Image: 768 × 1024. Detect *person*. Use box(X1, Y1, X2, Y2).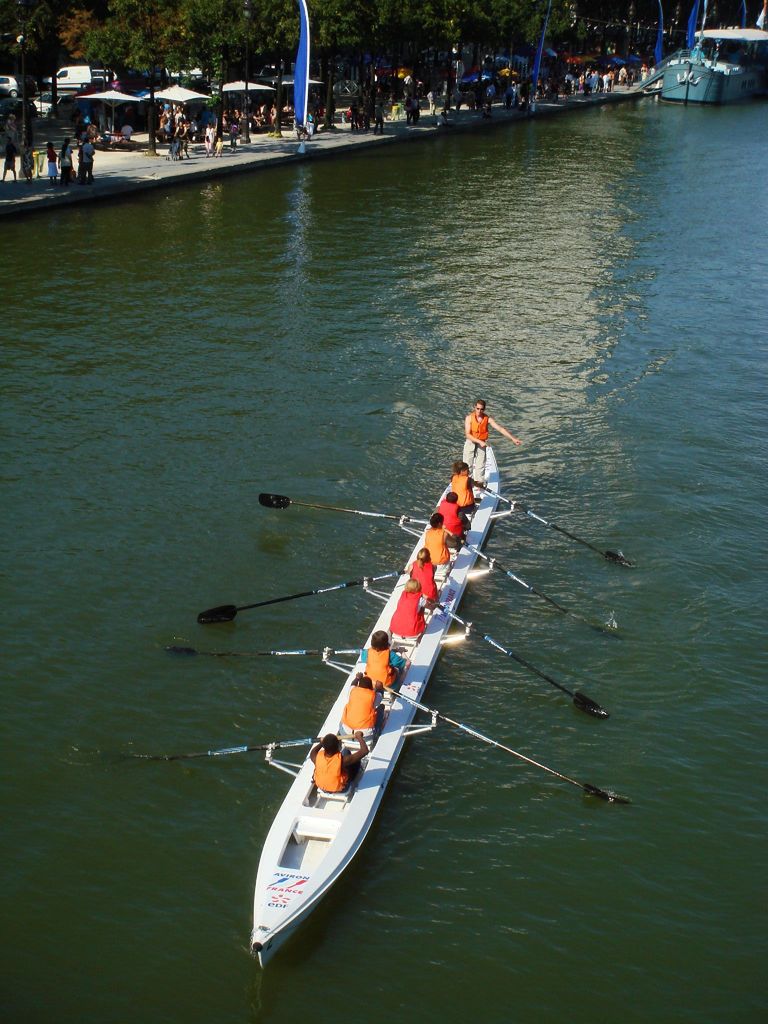
box(394, 580, 428, 636).
